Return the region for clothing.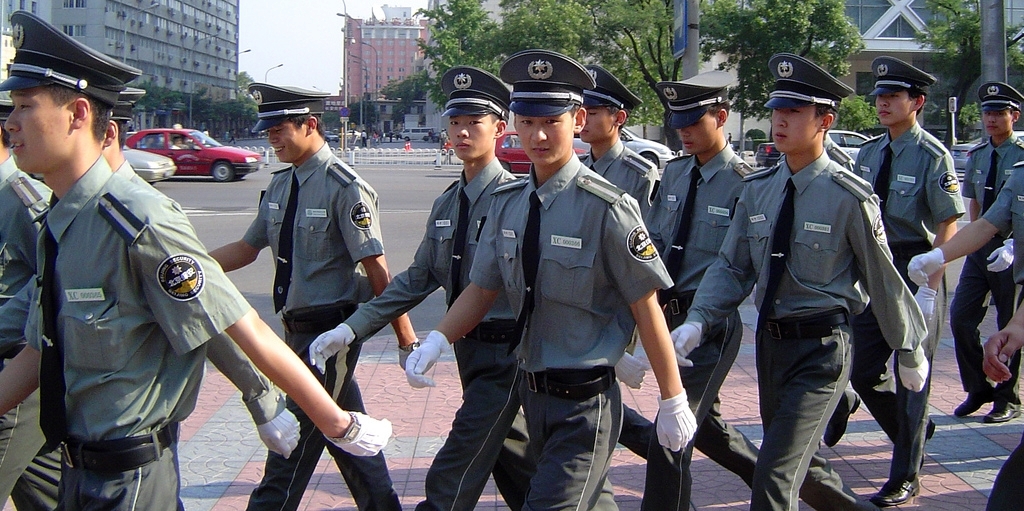
locate(0, 156, 61, 510).
